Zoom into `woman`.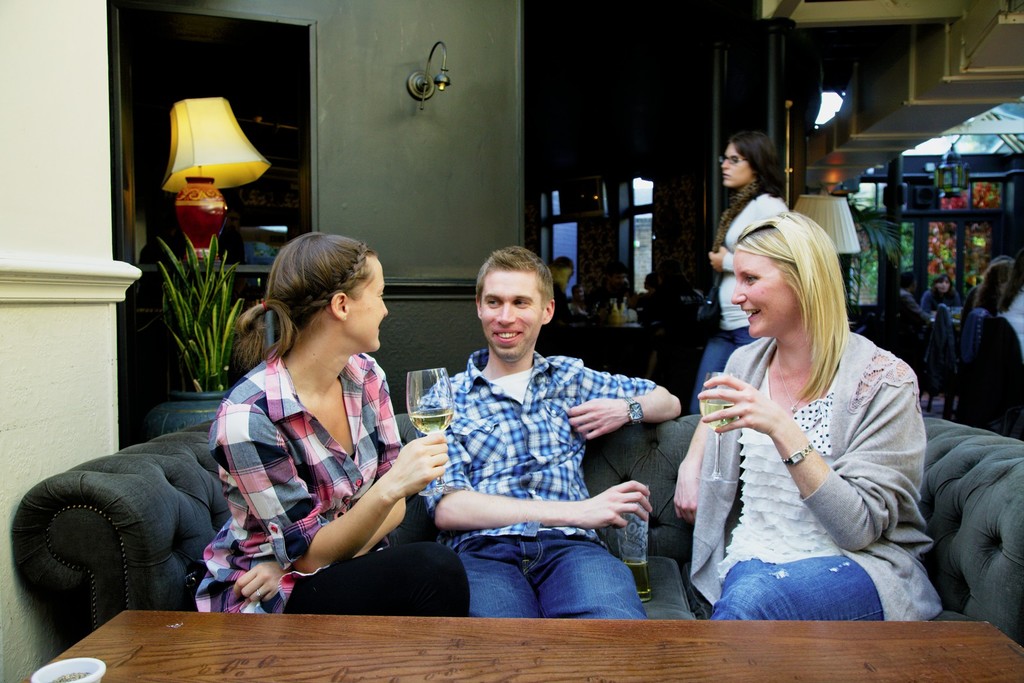
Zoom target: bbox=[686, 181, 926, 636].
